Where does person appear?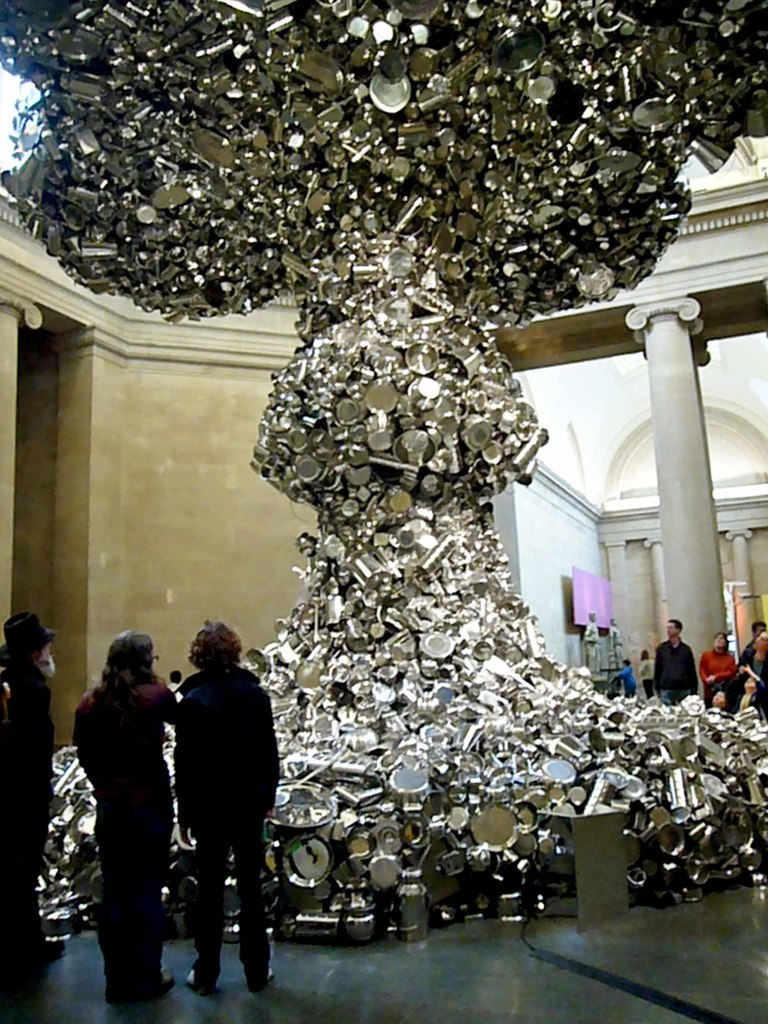
Appears at {"x1": 698, "y1": 630, "x2": 735, "y2": 701}.
